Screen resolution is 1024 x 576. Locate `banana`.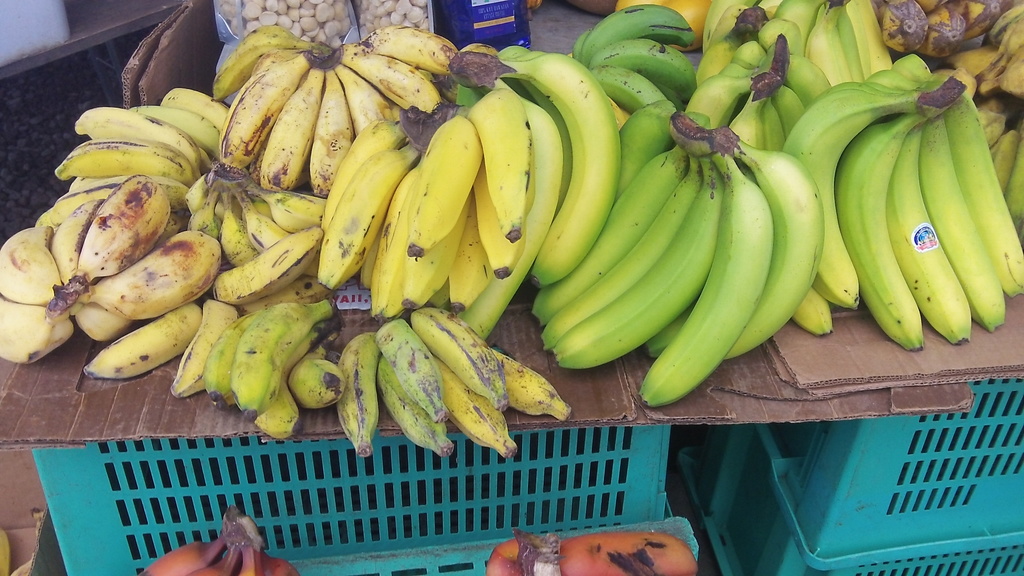
pyautogui.locateOnScreen(238, 540, 301, 575).
